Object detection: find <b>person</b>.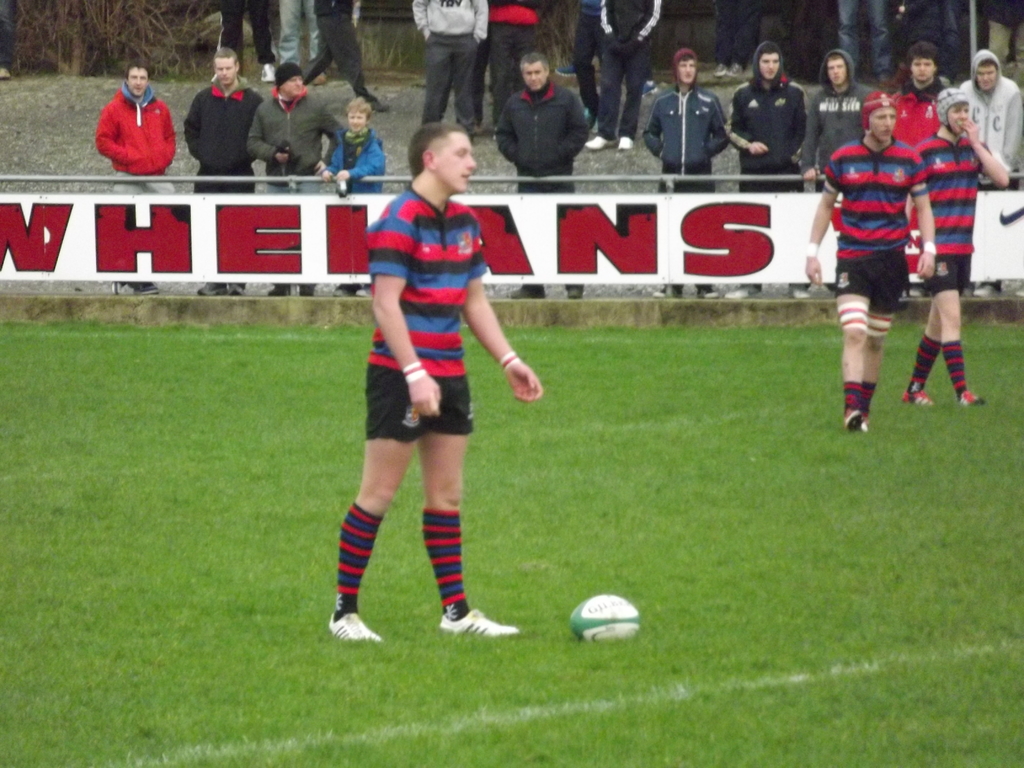
rect(248, 66, 353, 185).
